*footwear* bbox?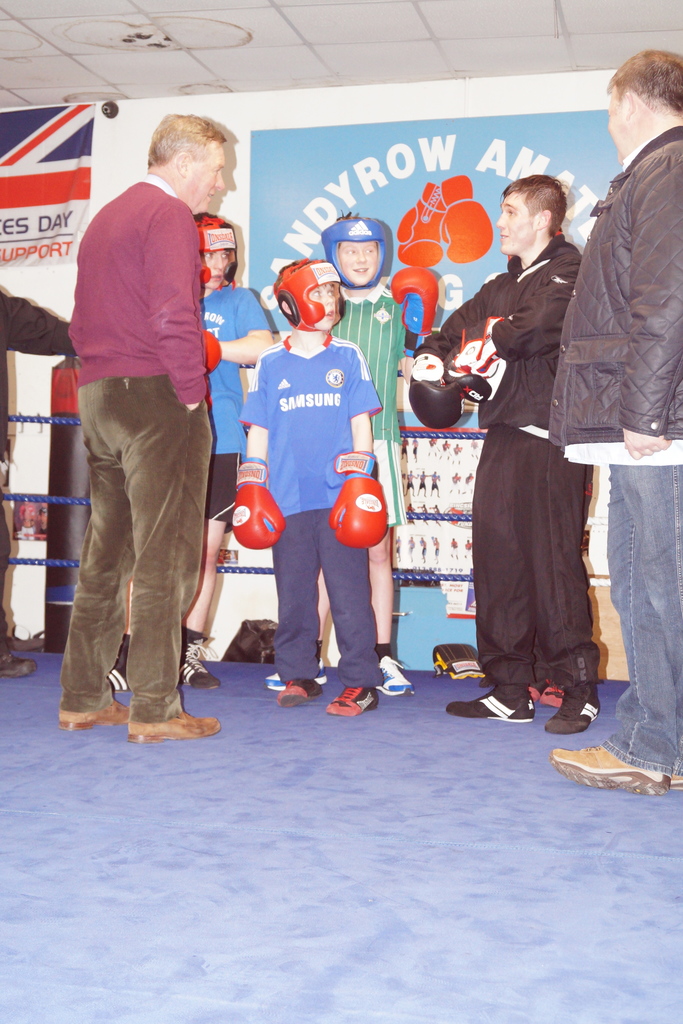
box(440, 683, 532, 721)
